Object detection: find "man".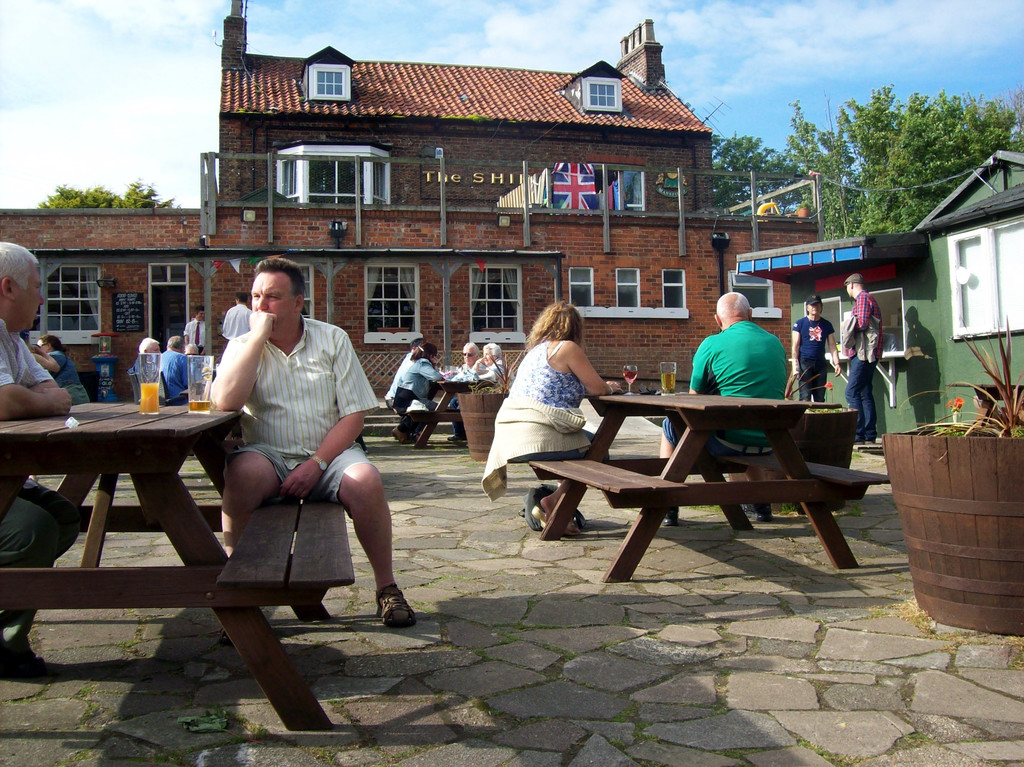
select_region(184, 300, 216, 360).
